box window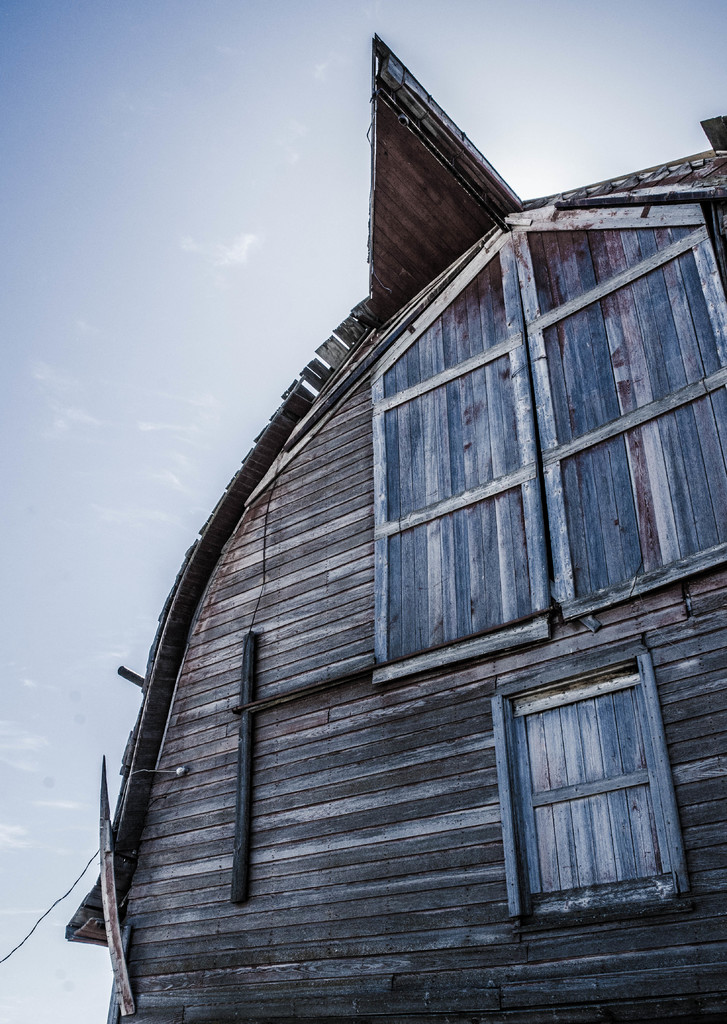
x1=367 y1=197 x2=726 y2=696
